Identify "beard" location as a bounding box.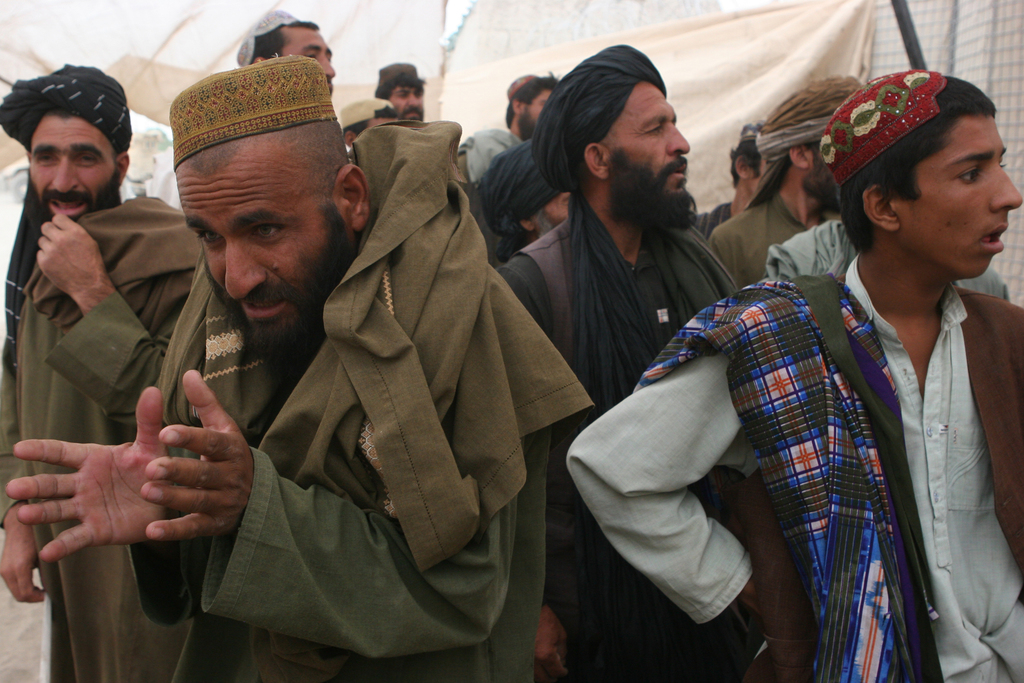
box(31, 171, 126, 222).
